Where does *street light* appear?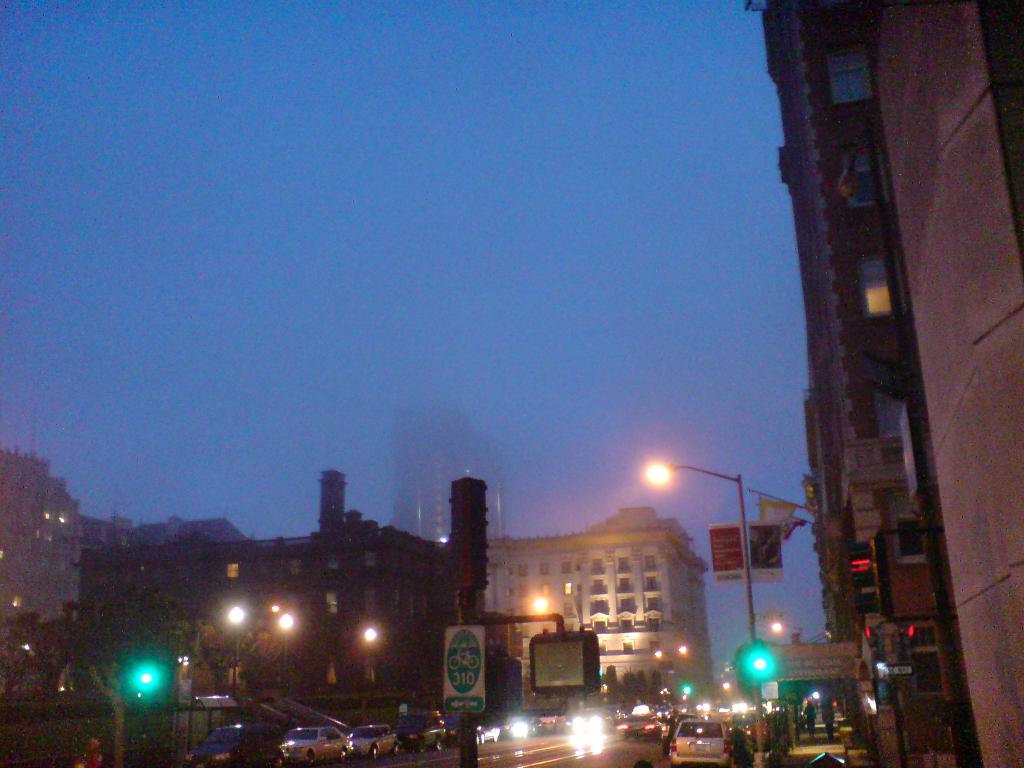
Appears at [x1=361, y1=628, x2=378, y2=684].
